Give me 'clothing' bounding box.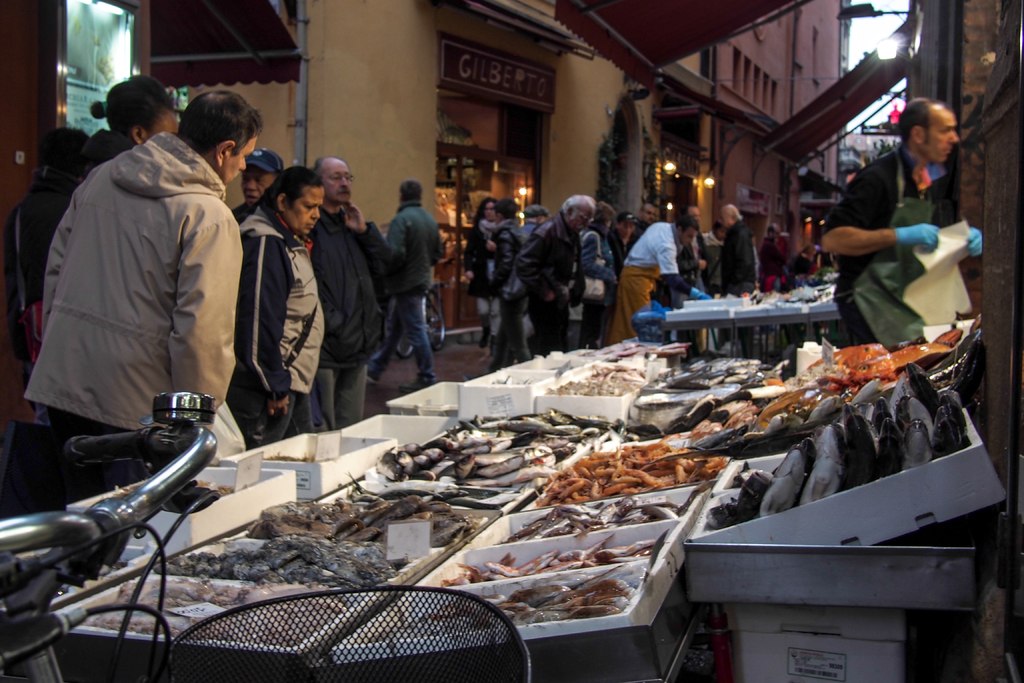
697/224/735/258.
